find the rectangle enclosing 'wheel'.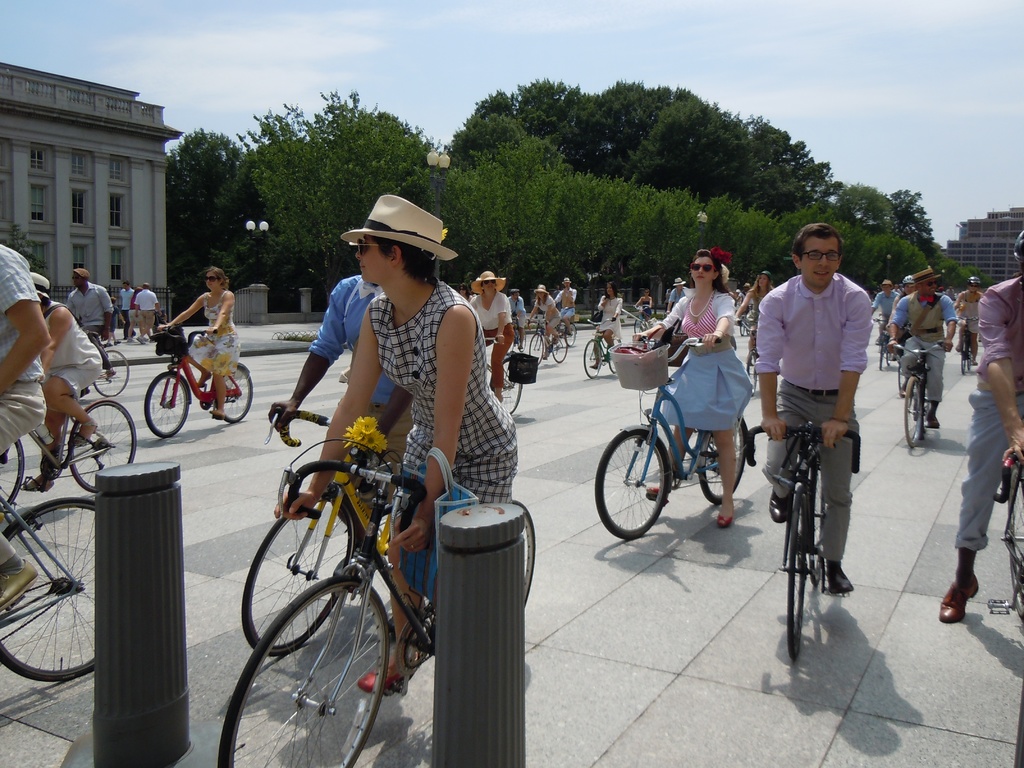
[x1=93, y1=349, x2=131, y2=395].
